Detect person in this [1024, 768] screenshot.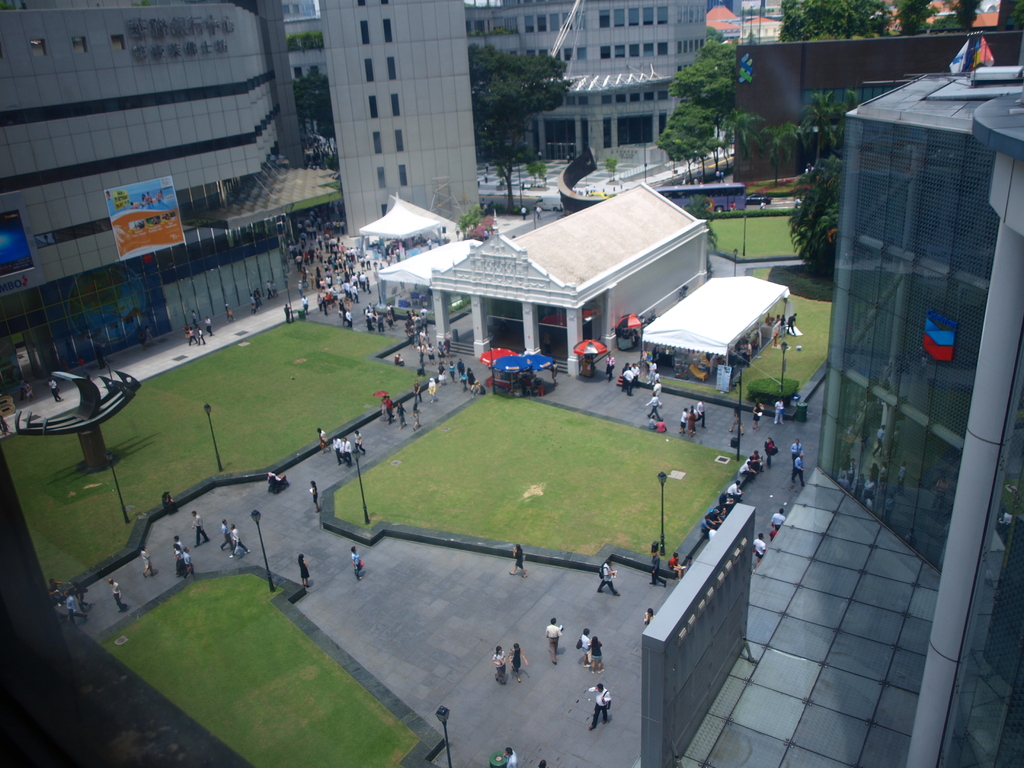
Detection: <box>232,521,250,554</box>.
